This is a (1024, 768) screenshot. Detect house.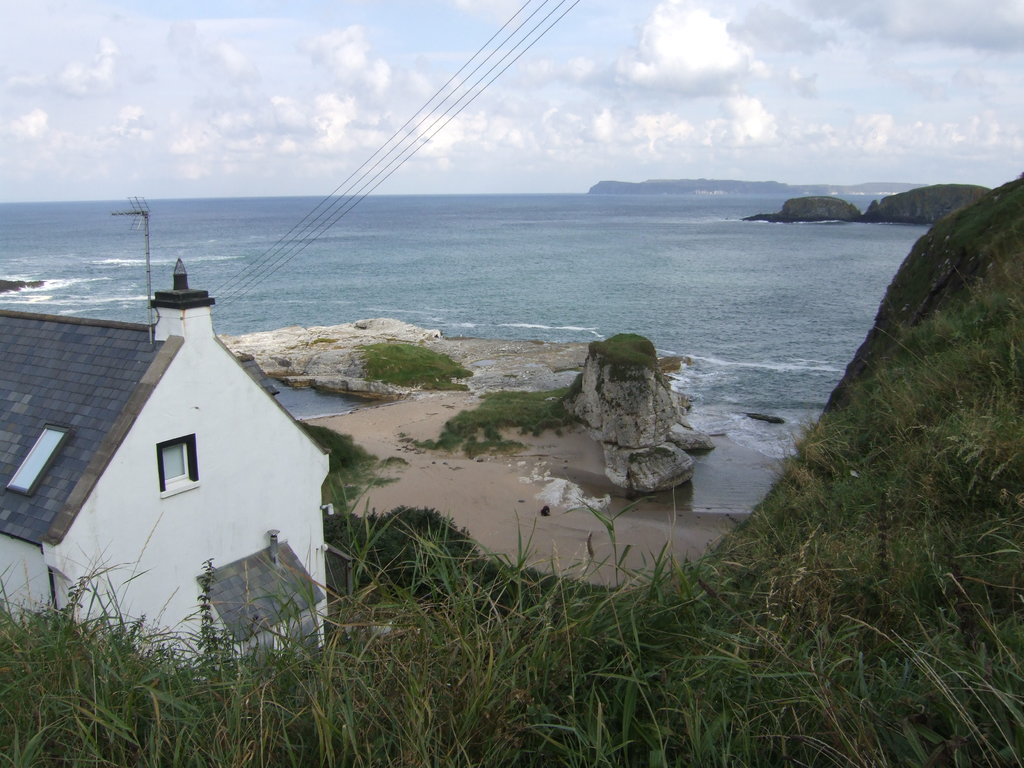
[0, 257, 340, 651].
